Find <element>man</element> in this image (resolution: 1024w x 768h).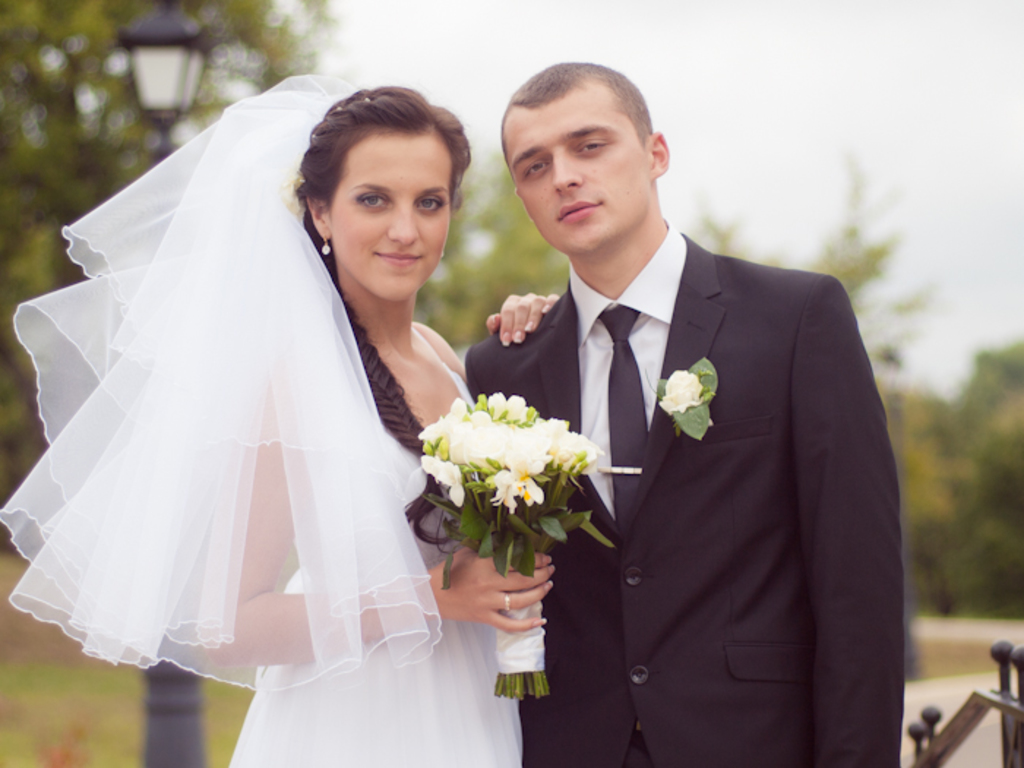
region(468, 61, 903, 755).
